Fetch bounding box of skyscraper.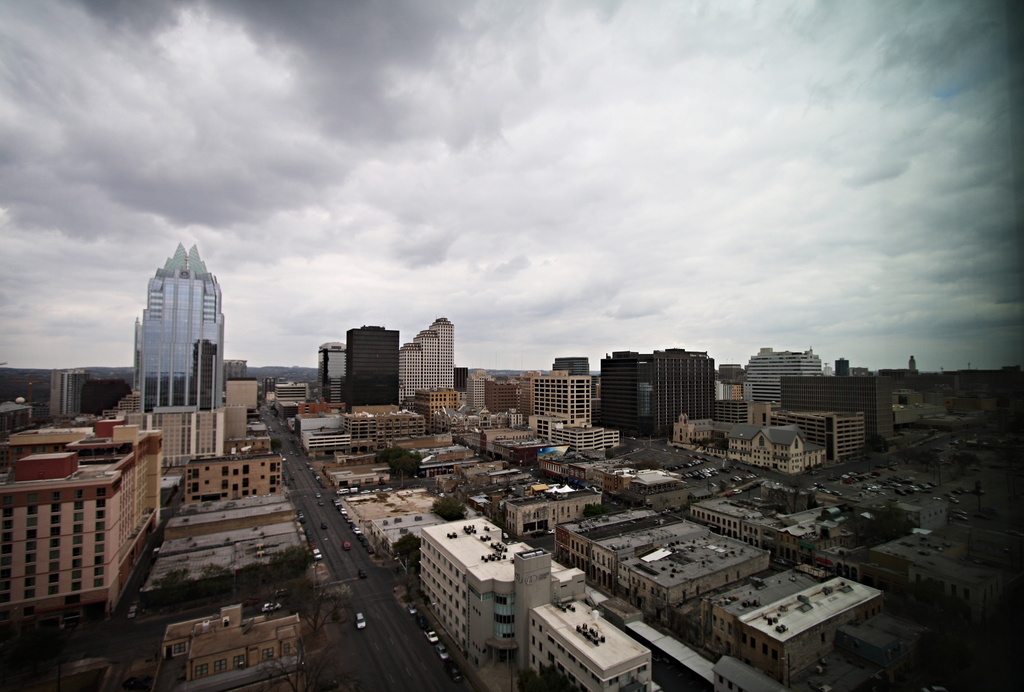
Bbox: {"x1": 318, "y1": 340, "x2": 343, "y2": 403}.
